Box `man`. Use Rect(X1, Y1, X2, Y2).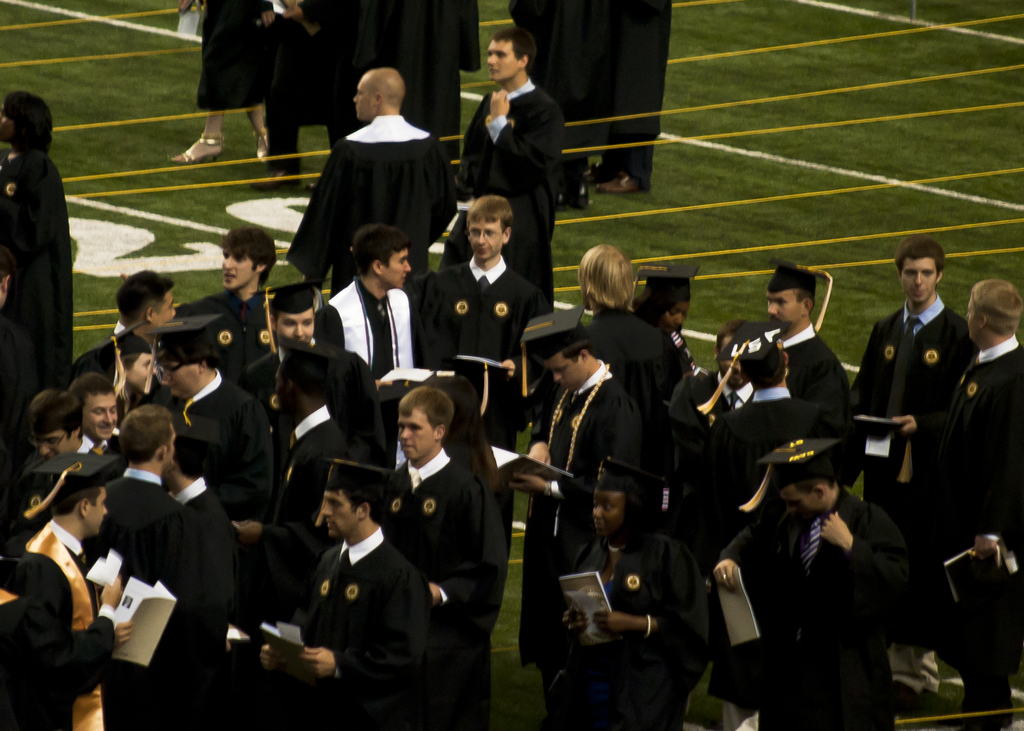
Rect(102, 402, 231, 573).
